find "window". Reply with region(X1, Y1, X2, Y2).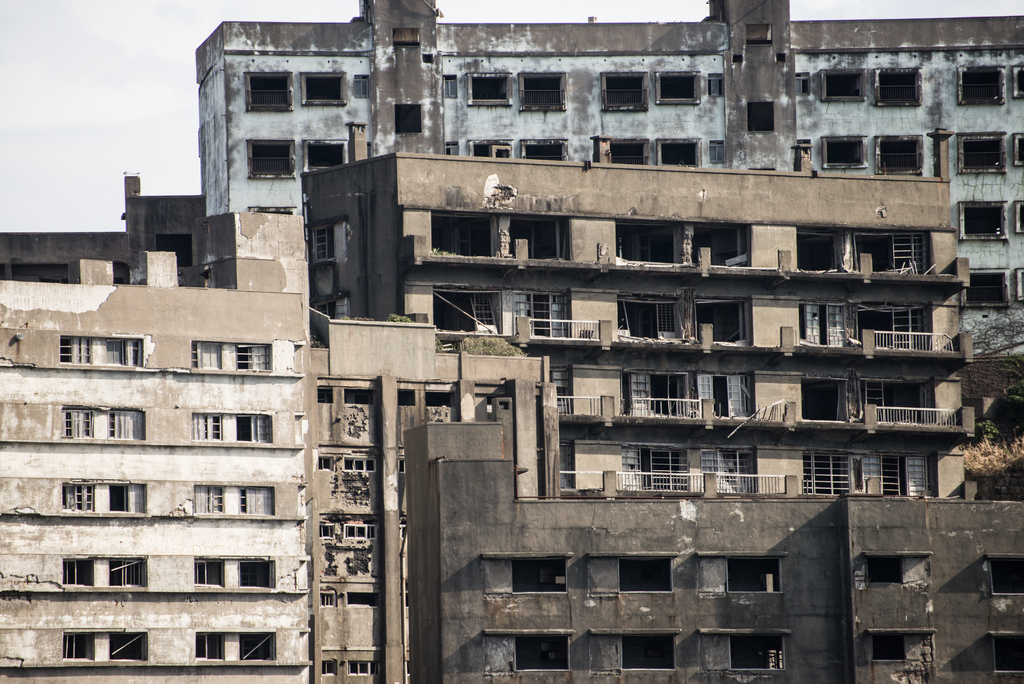
region(246, 74, 289, 109).
